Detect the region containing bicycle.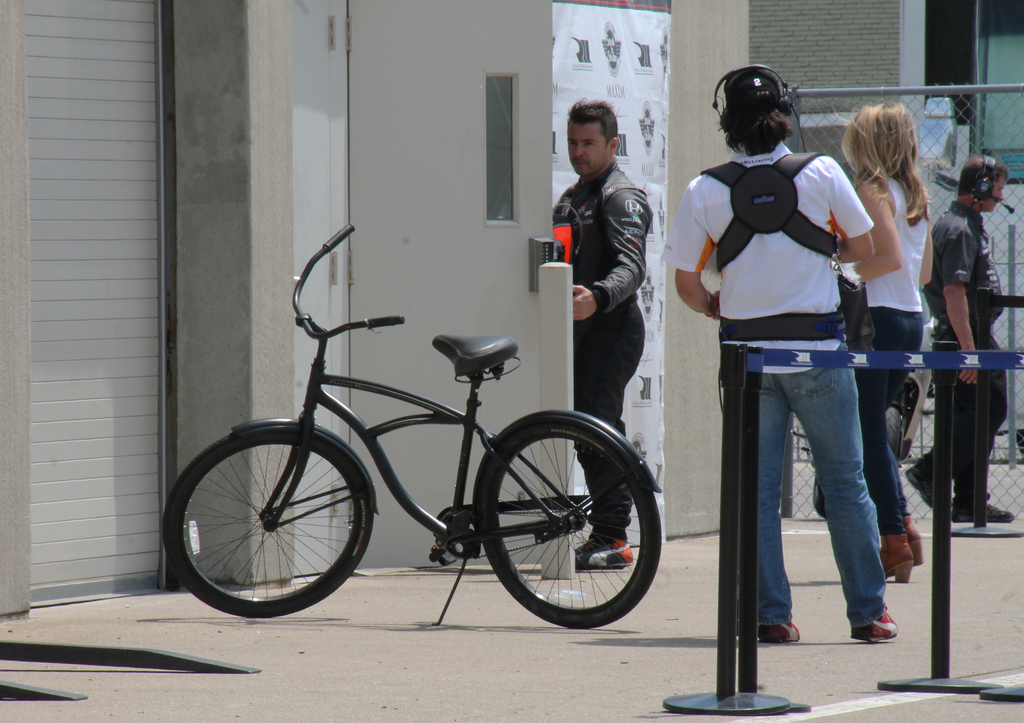
166, 217, 644, 634.
